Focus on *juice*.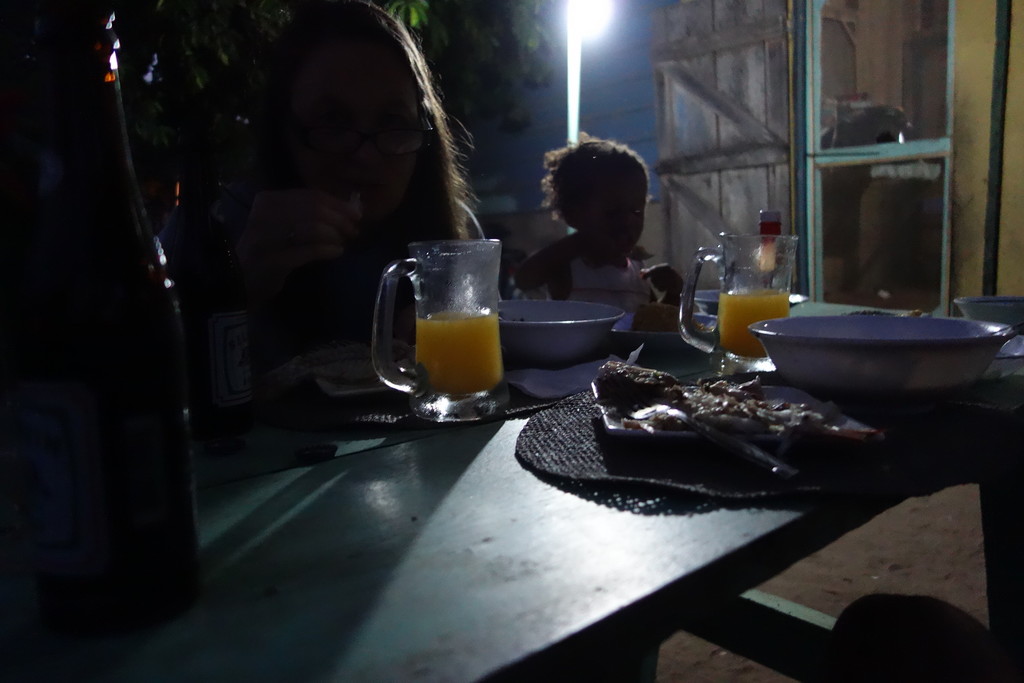
Focused at <bbox>404, 313, 500, 399</bbox>.
